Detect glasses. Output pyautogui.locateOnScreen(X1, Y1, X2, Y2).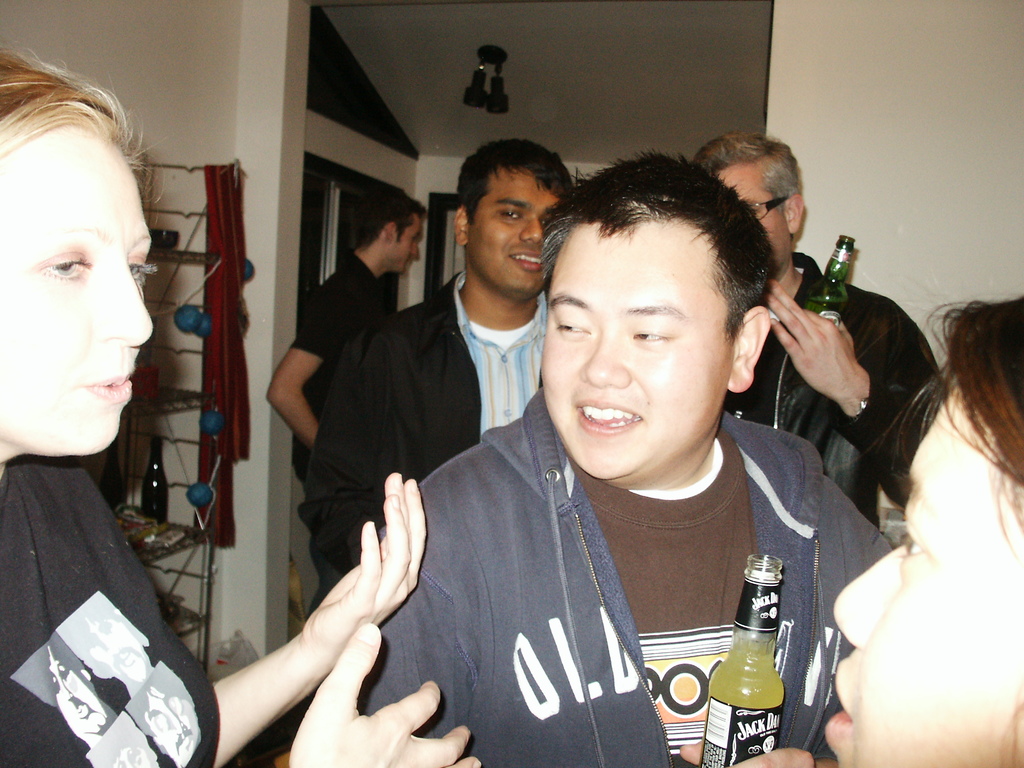
pyautogui.locateOnScreen(749, 195, 801, 220).
